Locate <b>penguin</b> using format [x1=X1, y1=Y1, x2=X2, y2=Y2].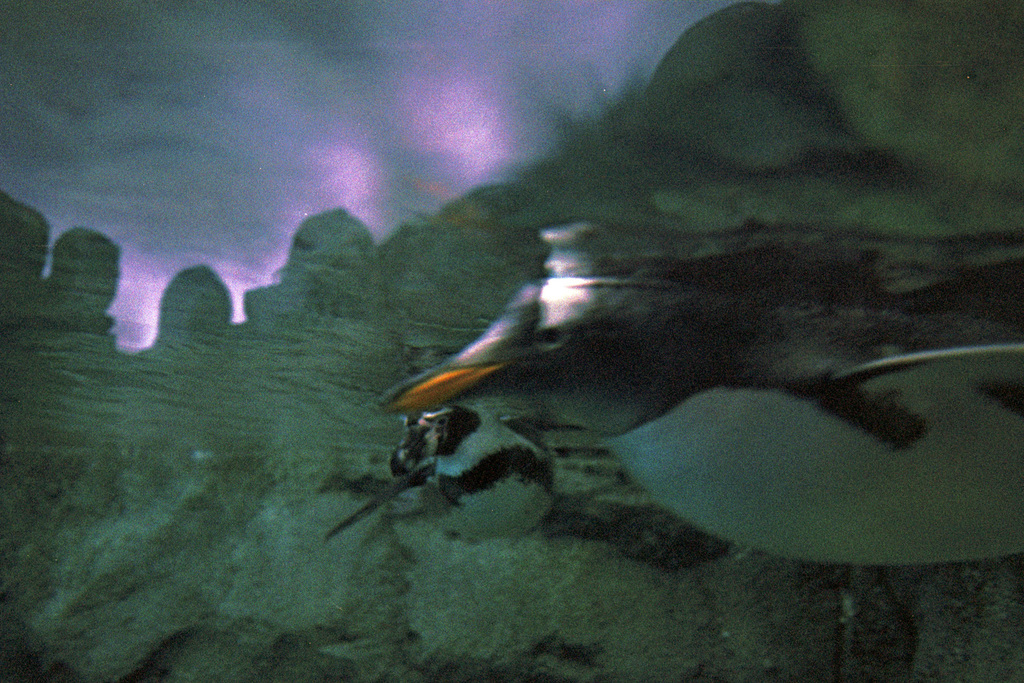
[x1=326, y1=407, x2=584, y2=545].
